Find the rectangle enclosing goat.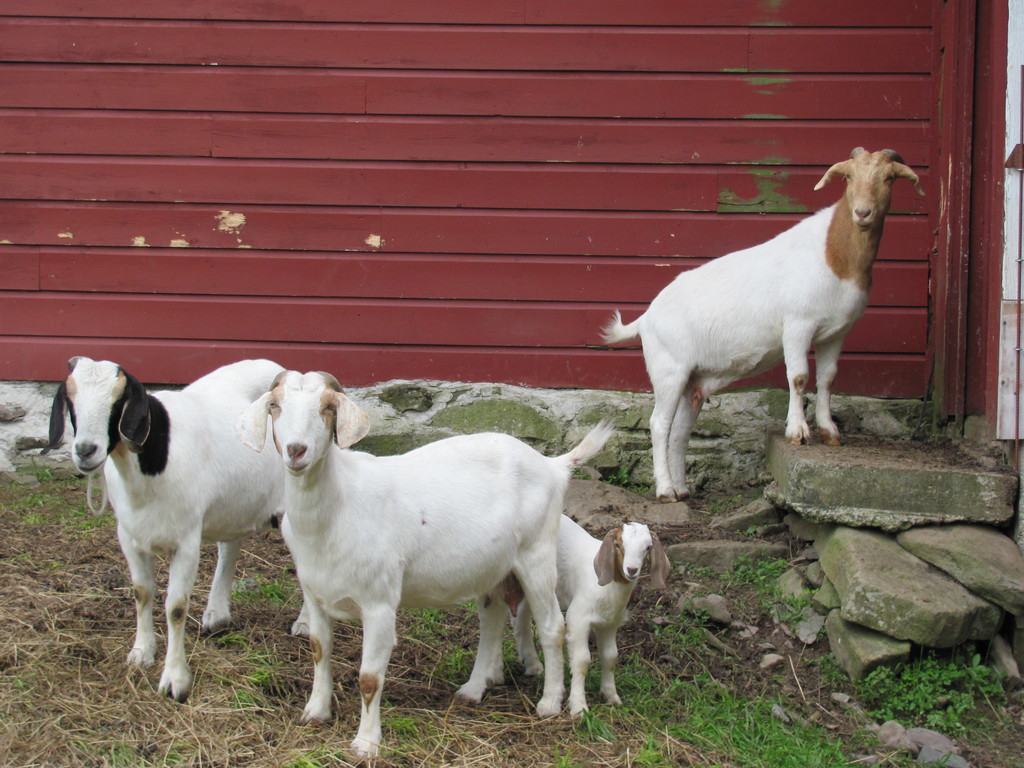
<region>605, 146, 924, 504</region>.
